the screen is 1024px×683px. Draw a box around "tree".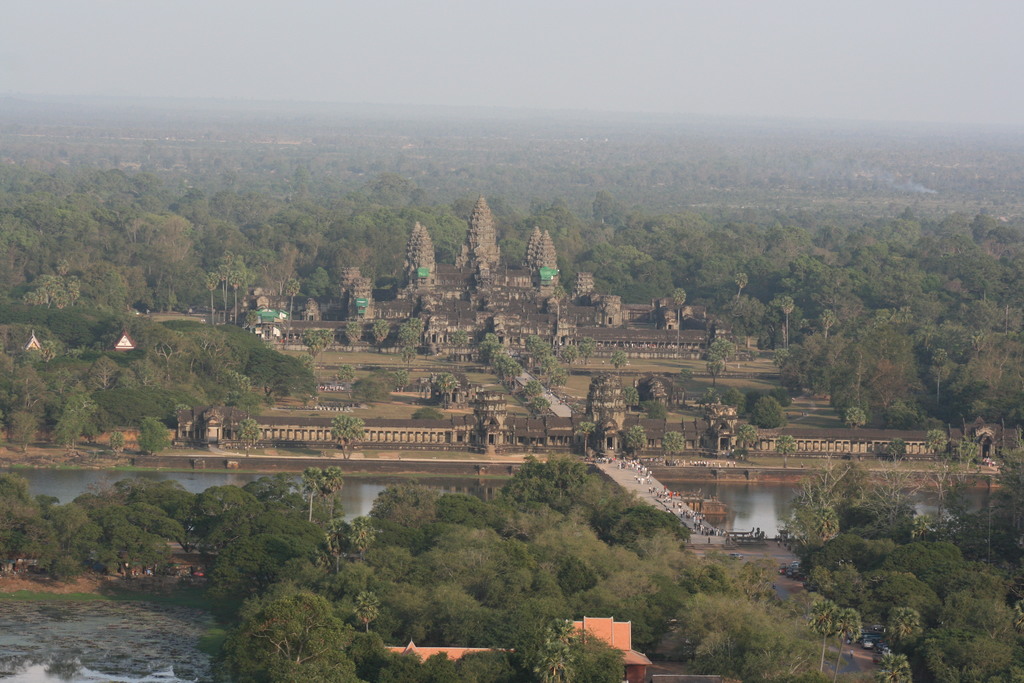
select_region(574, 420, 600, 458).
